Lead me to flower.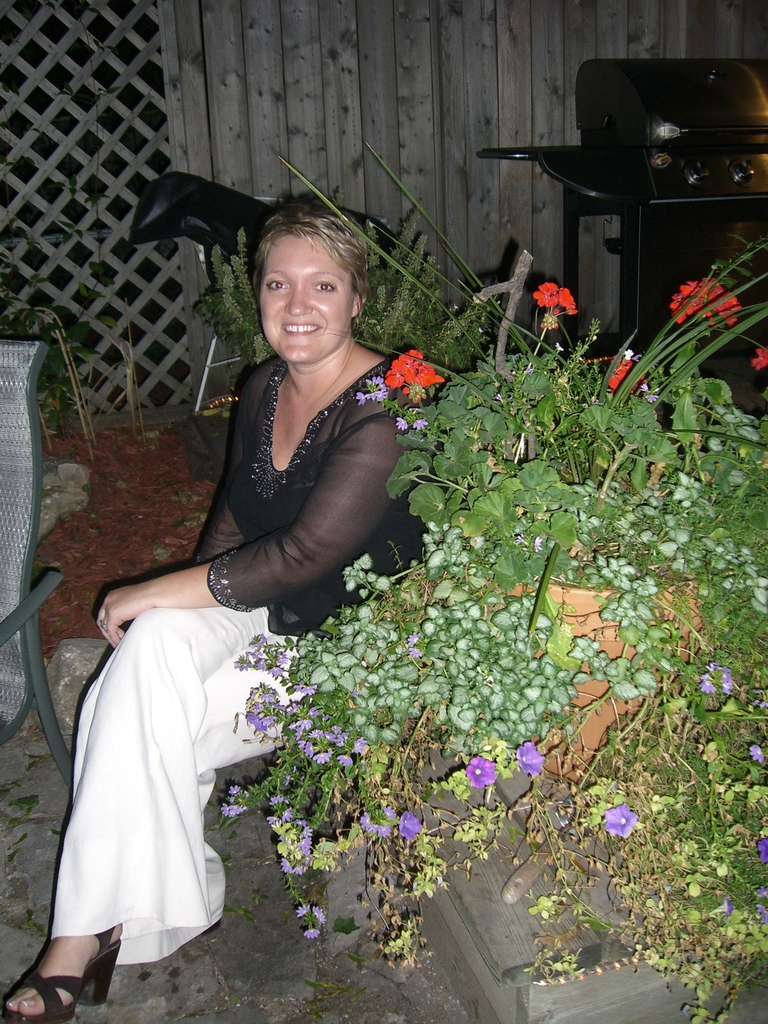
Lead to <bbox>534, 279, 559, 307</bbox>.
